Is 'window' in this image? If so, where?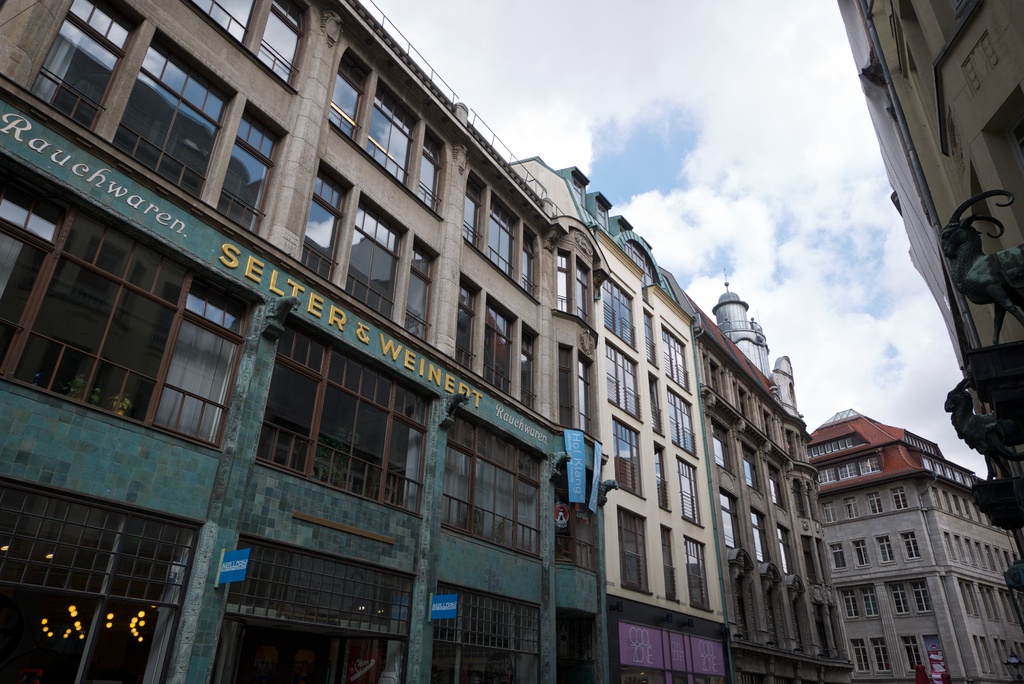
Yes, at 459 178 479 242.
